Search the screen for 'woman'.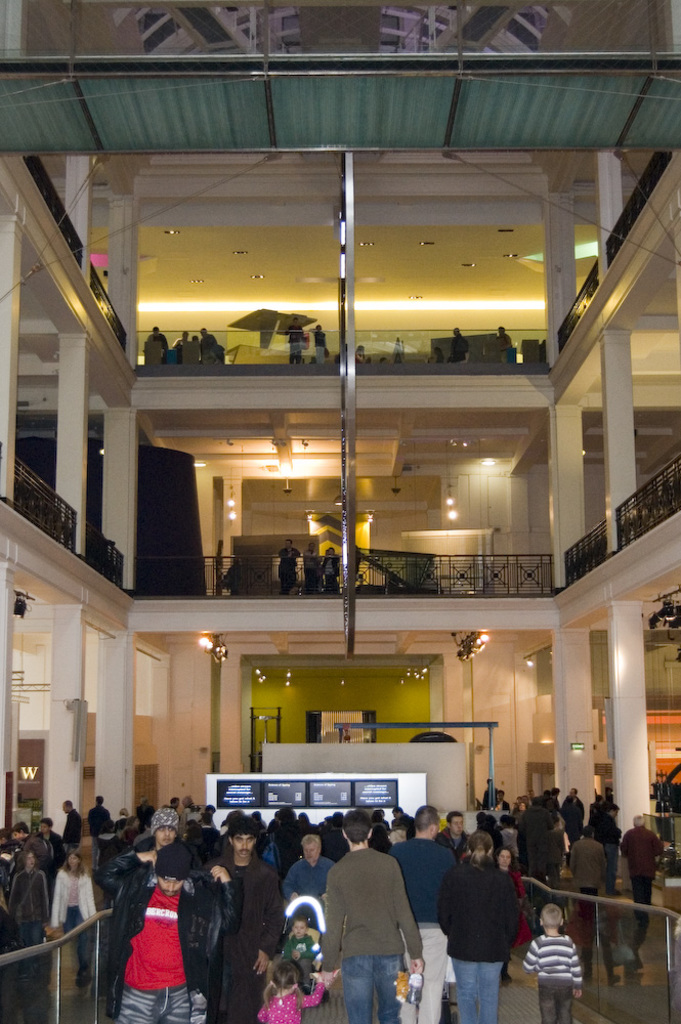
Found at {"left": 437, "top": 824, "right": 519, "bottom": 1023}.
